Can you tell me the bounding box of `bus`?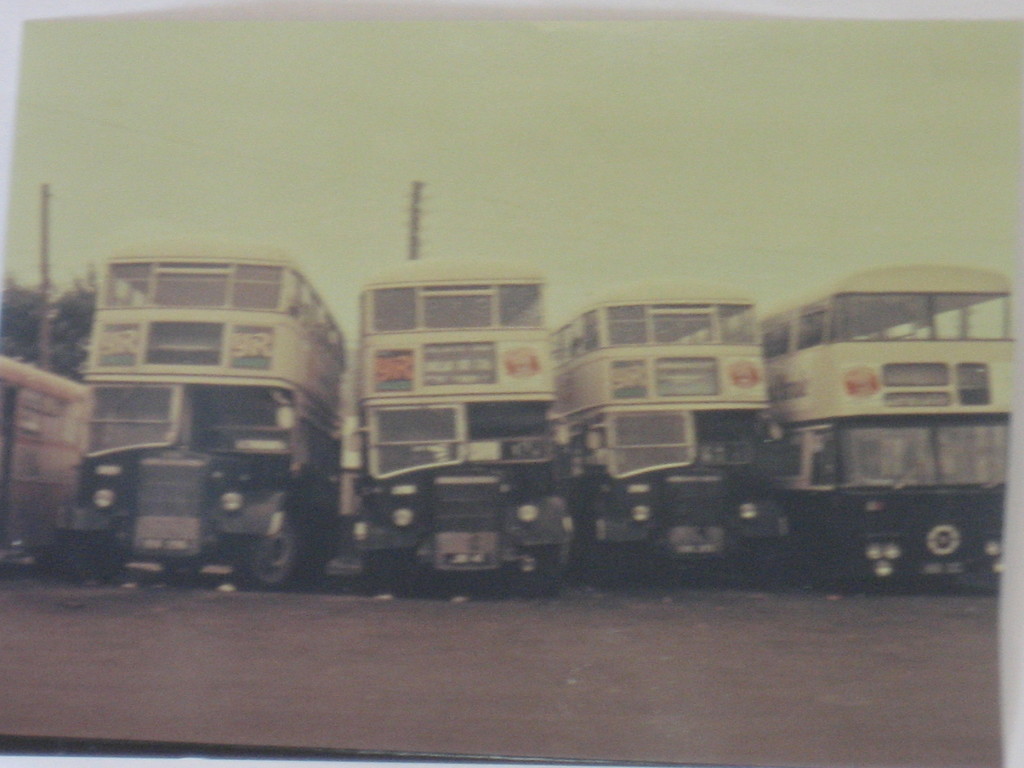
BBox(340, 255, 575, 599).
